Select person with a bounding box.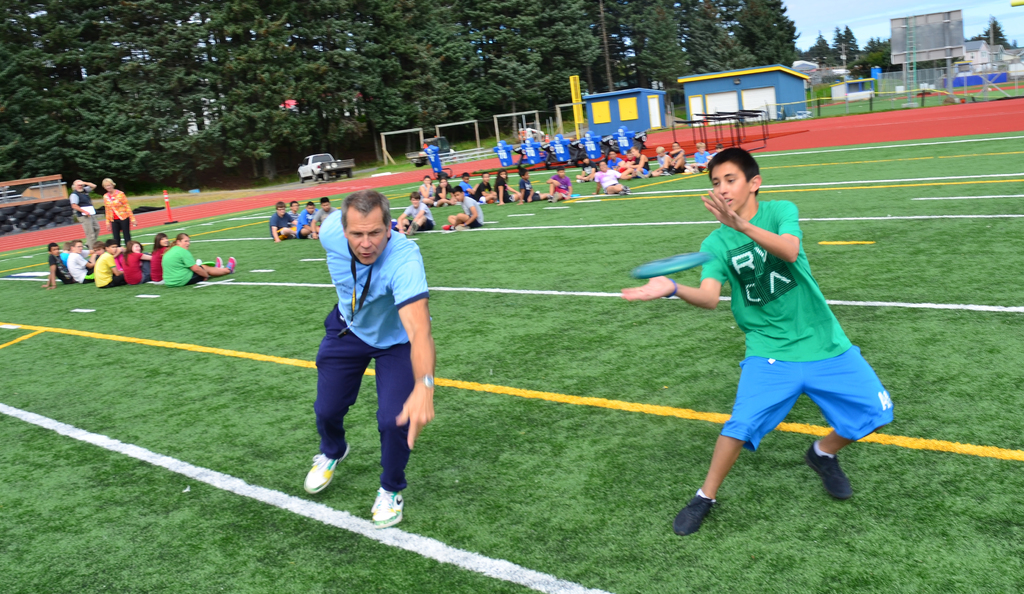
266, 197, 294, 246.
